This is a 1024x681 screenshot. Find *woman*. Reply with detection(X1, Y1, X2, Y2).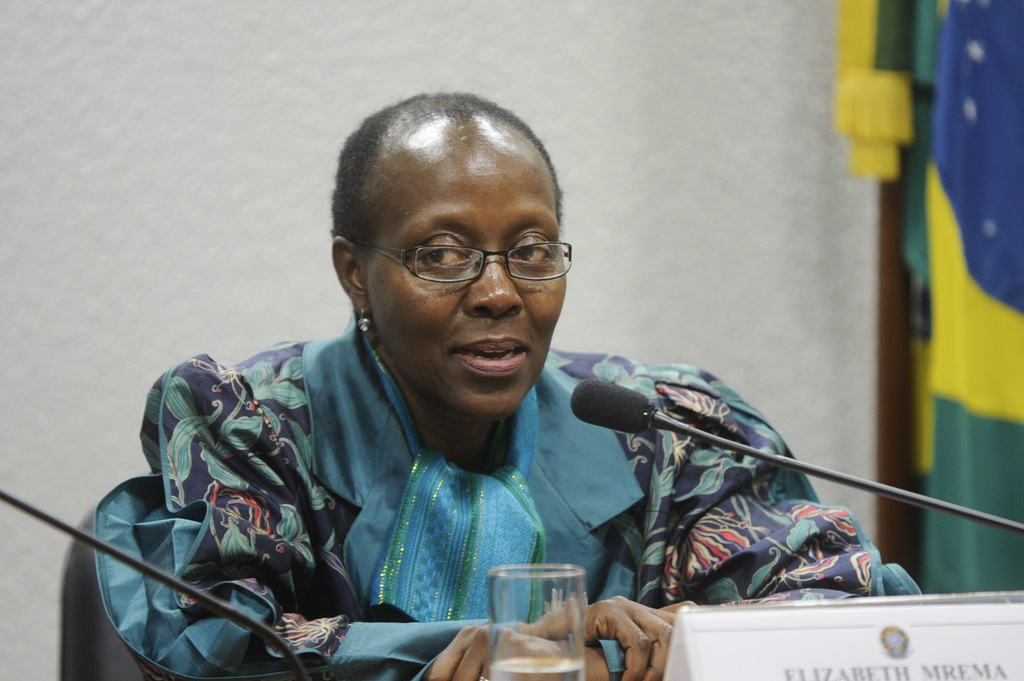
detection(93, 91, 925, 680).
